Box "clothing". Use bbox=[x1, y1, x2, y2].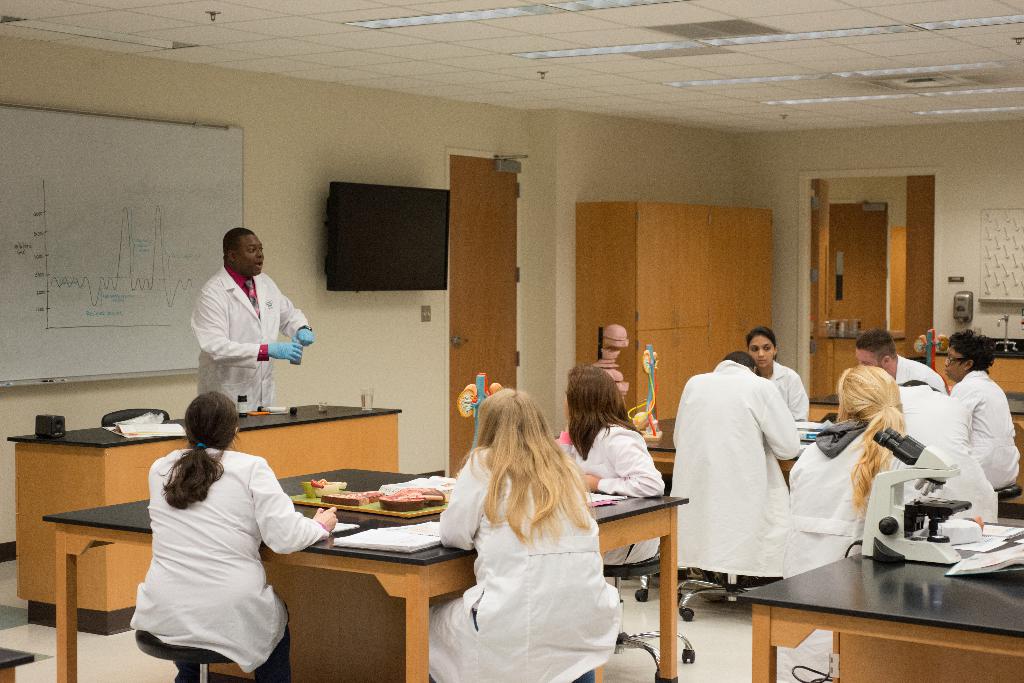
bbox=[670, 368, 801, 568].
